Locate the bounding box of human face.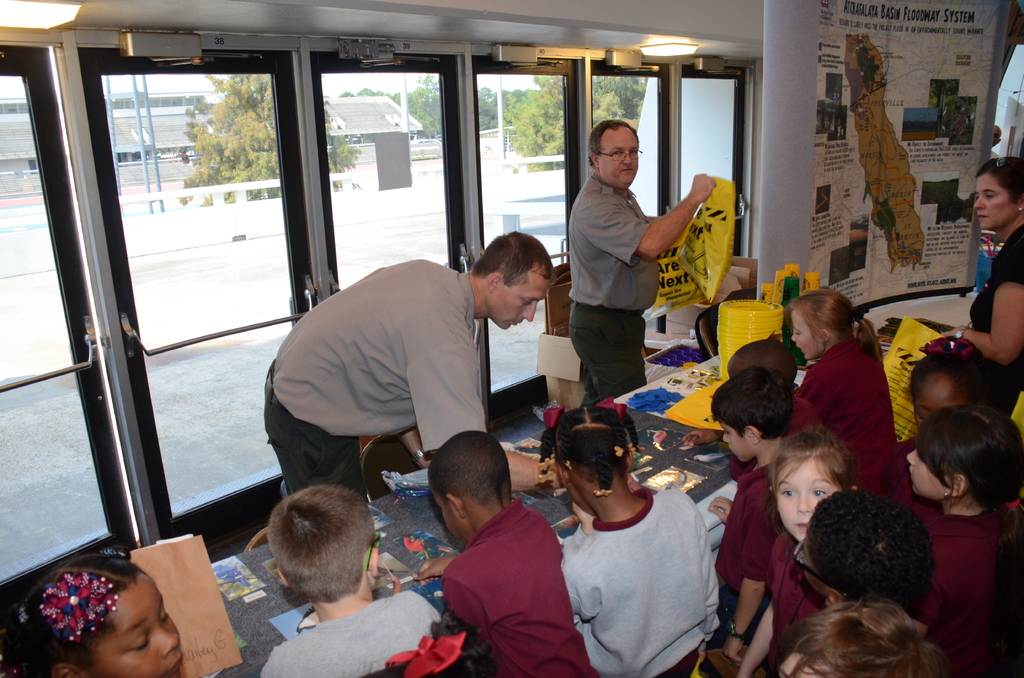
Bounding box: left=977, top=176, right=1016, bottom=229.
